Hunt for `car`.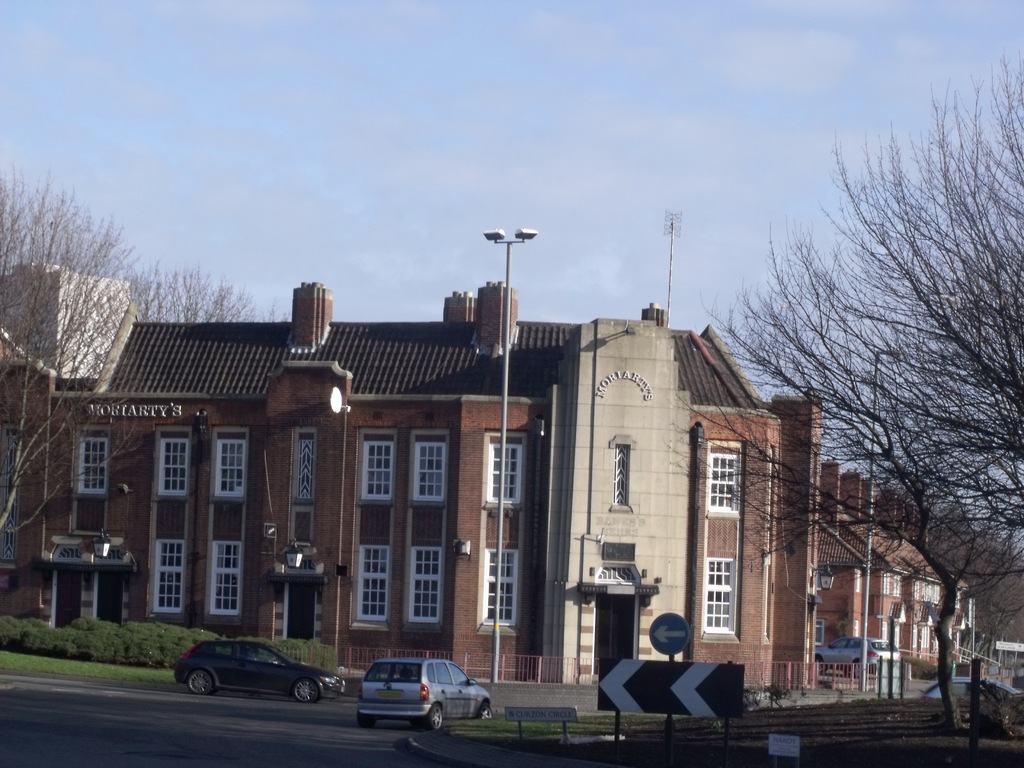
Hunted down at locate(351, 657, 493, 729).
